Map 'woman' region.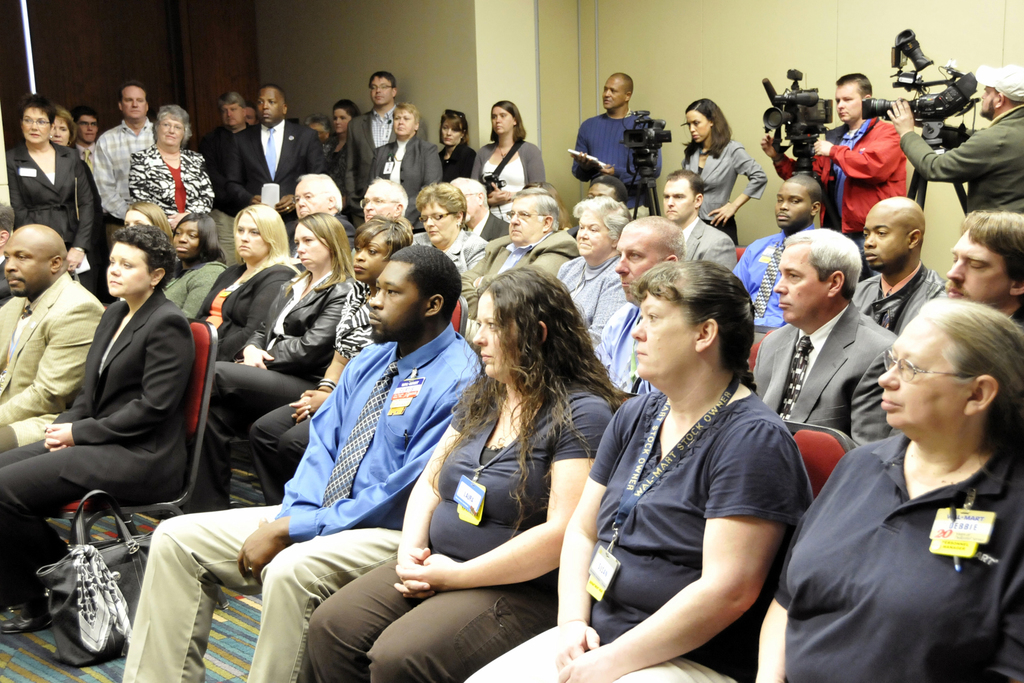
Mapped to rect(433, 106, 483, 184).
